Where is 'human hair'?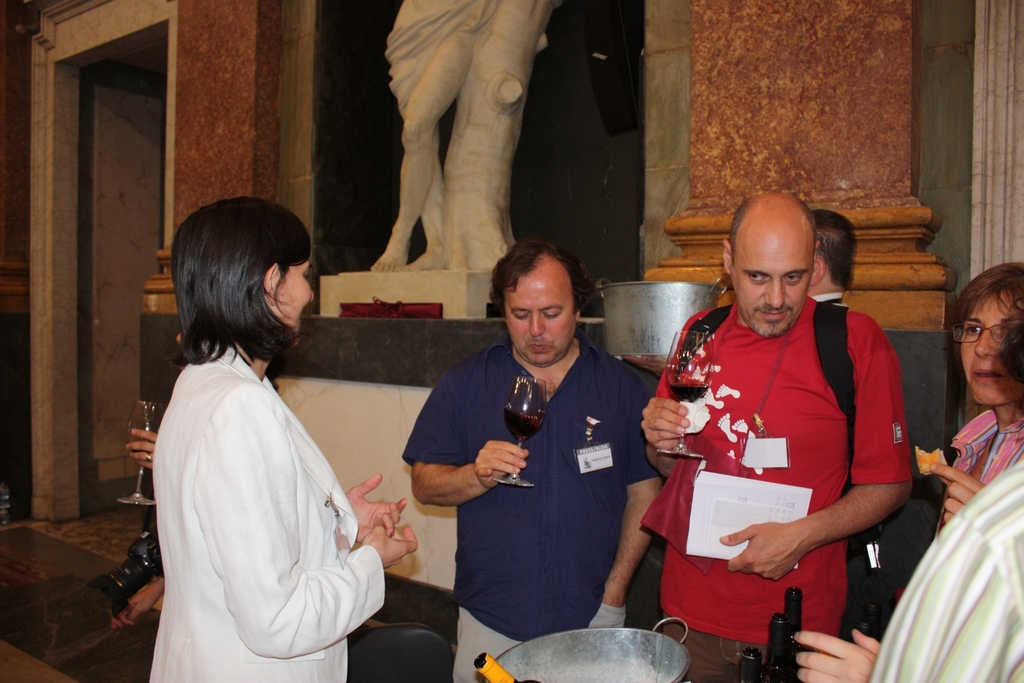
x1=158, y1=189, x2=303, y2=385.
